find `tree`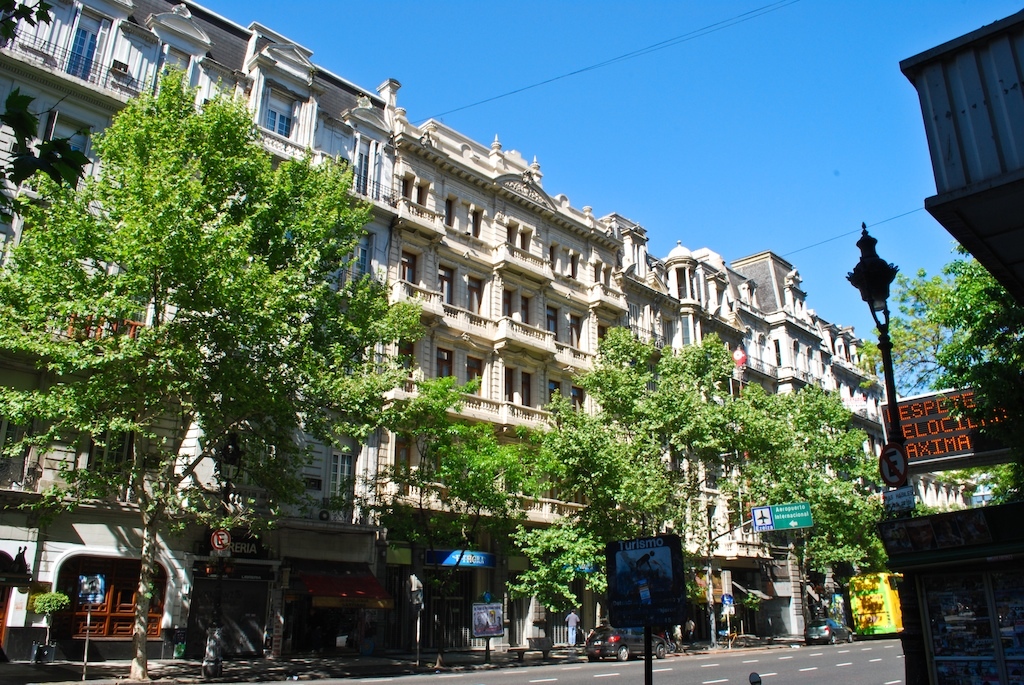
[left=855, top=237, right=1023, bottom=523]
